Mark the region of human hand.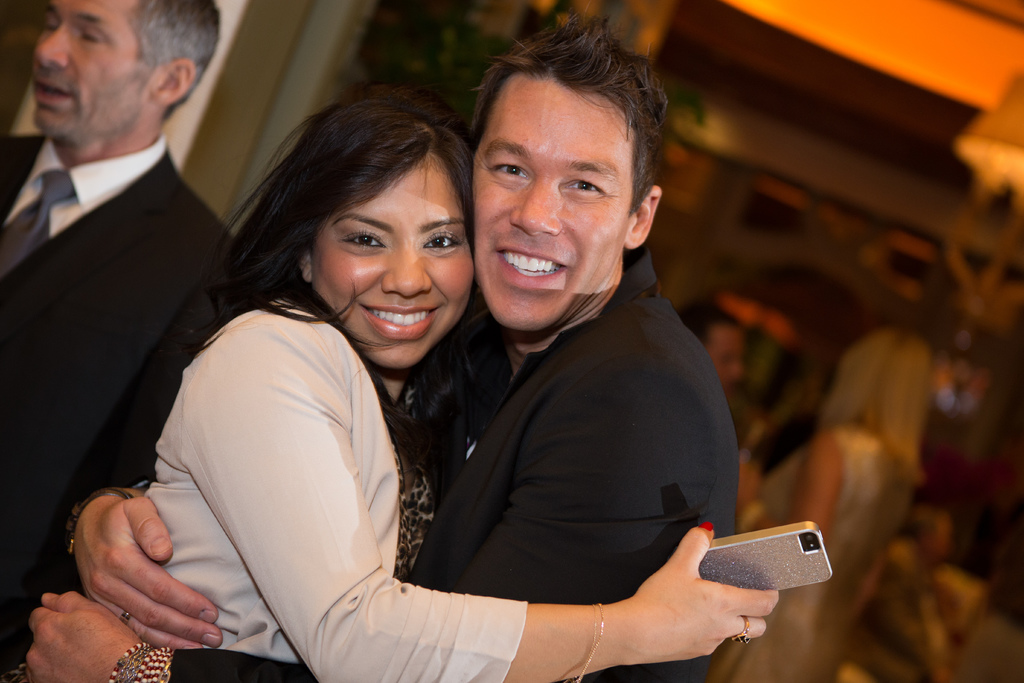
Region: x1=632, y1=519, x2=782, y2=667.
